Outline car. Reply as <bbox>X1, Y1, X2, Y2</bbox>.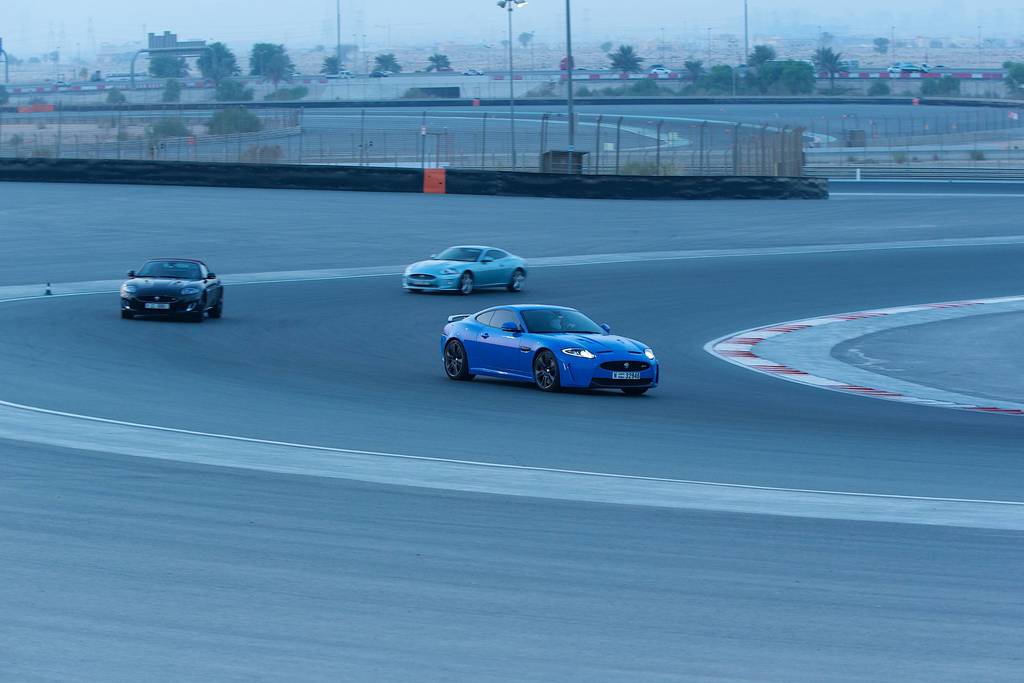
<bbox>886, 65, 902, 72</bbox>.
